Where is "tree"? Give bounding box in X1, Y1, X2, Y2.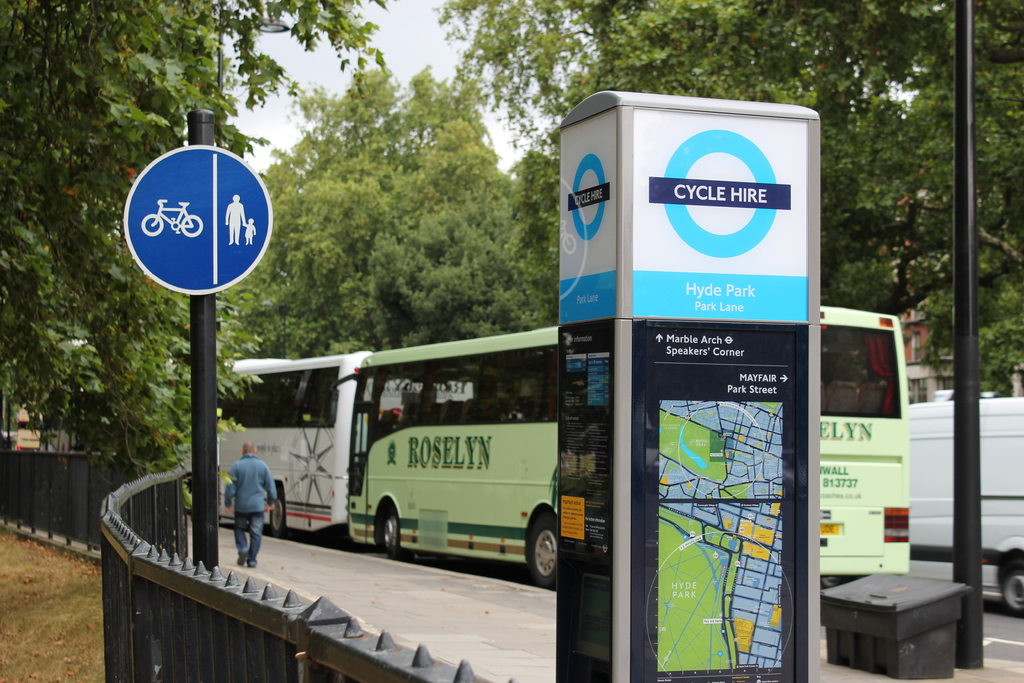
0, 0, 396, 531.
